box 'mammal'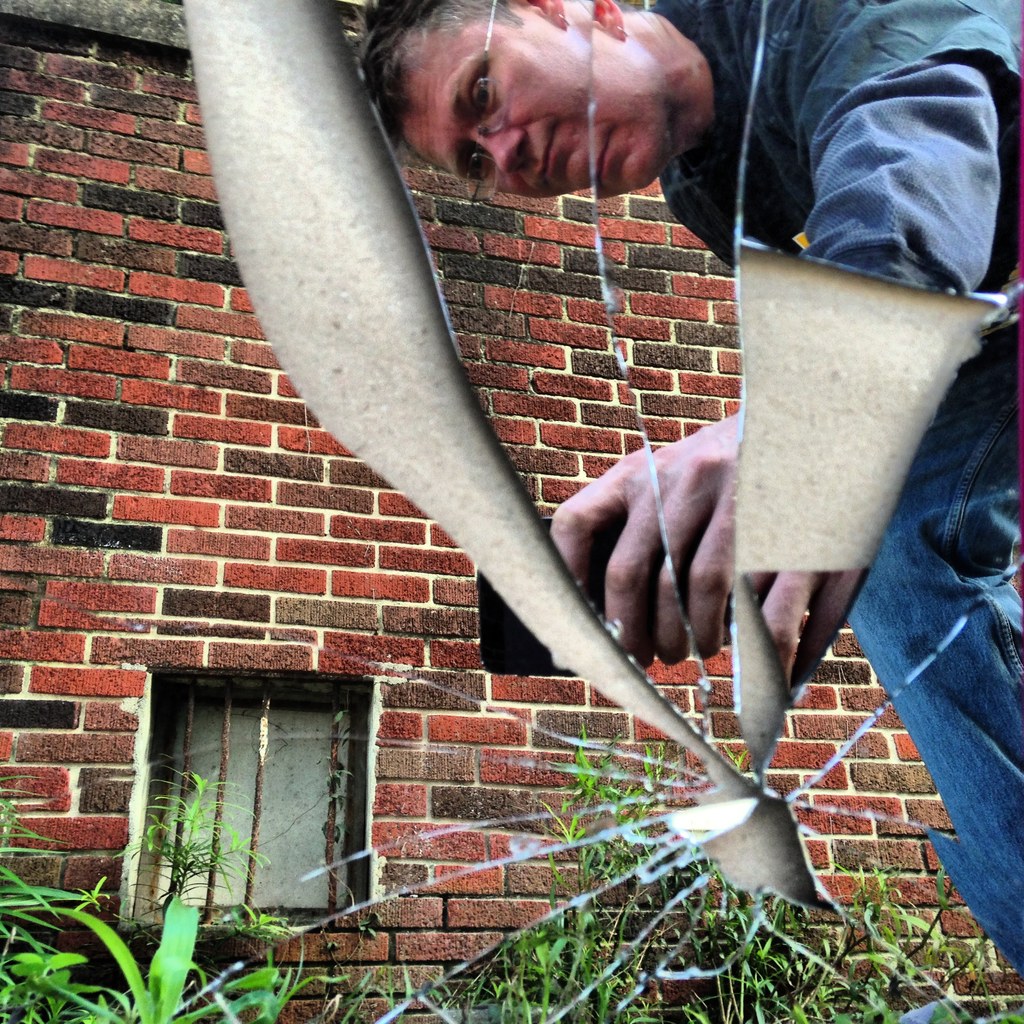
363 0 1021 970
